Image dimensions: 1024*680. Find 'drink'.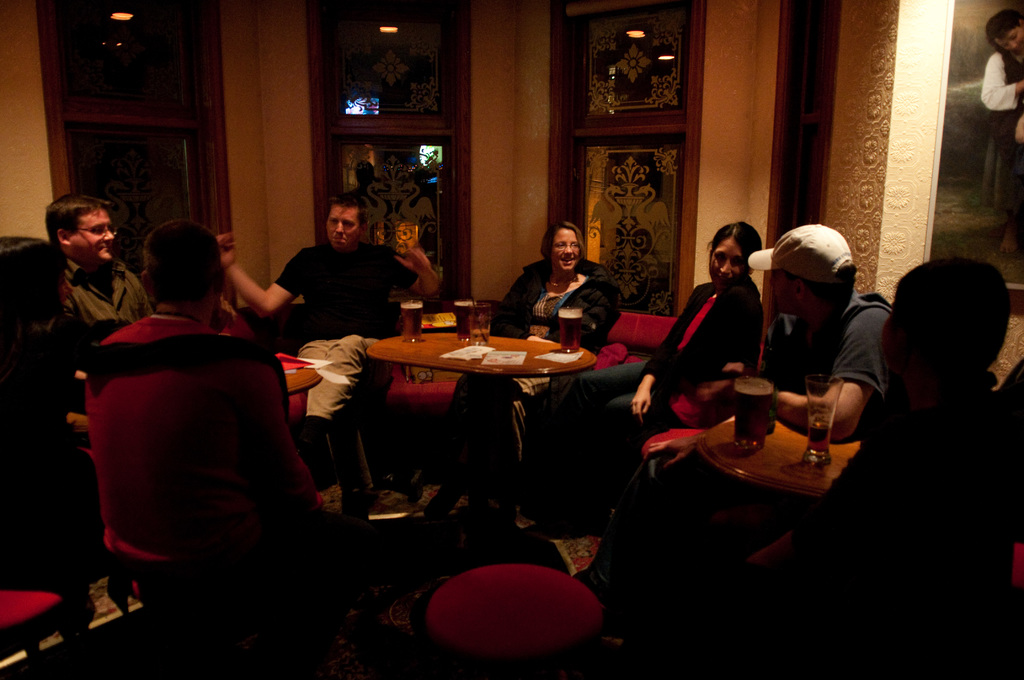
<bbox>729, 380, 778, 453</bbox>.
